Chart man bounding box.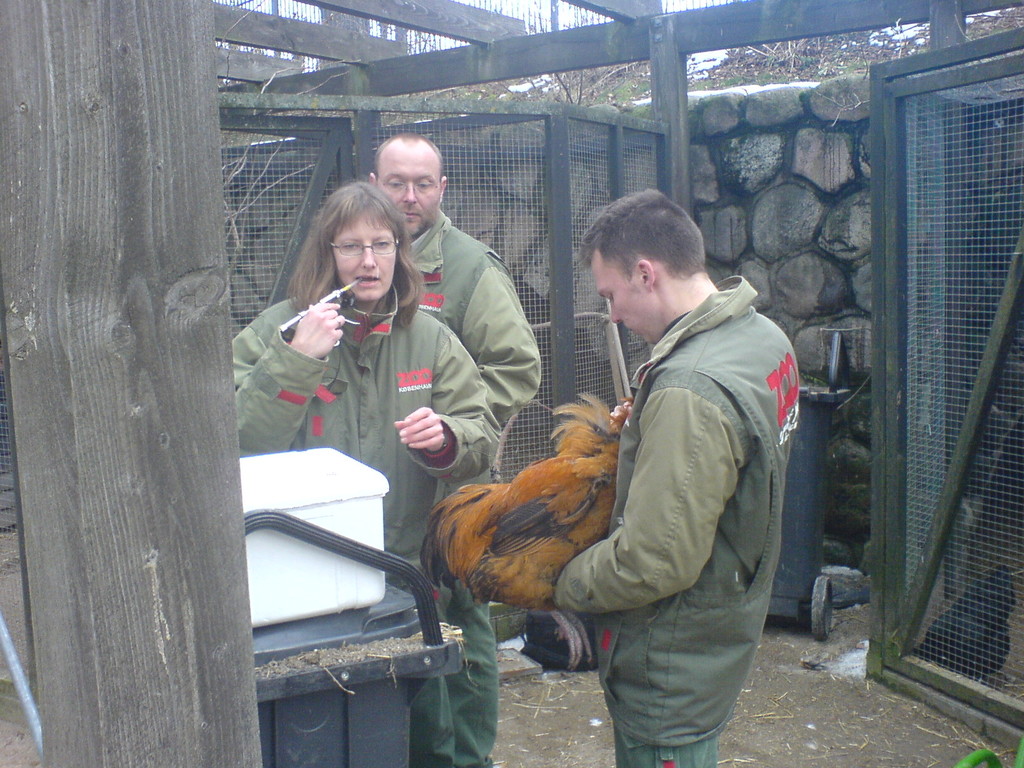
Charted: [left=521, top=188, right=799, bottom=767].
